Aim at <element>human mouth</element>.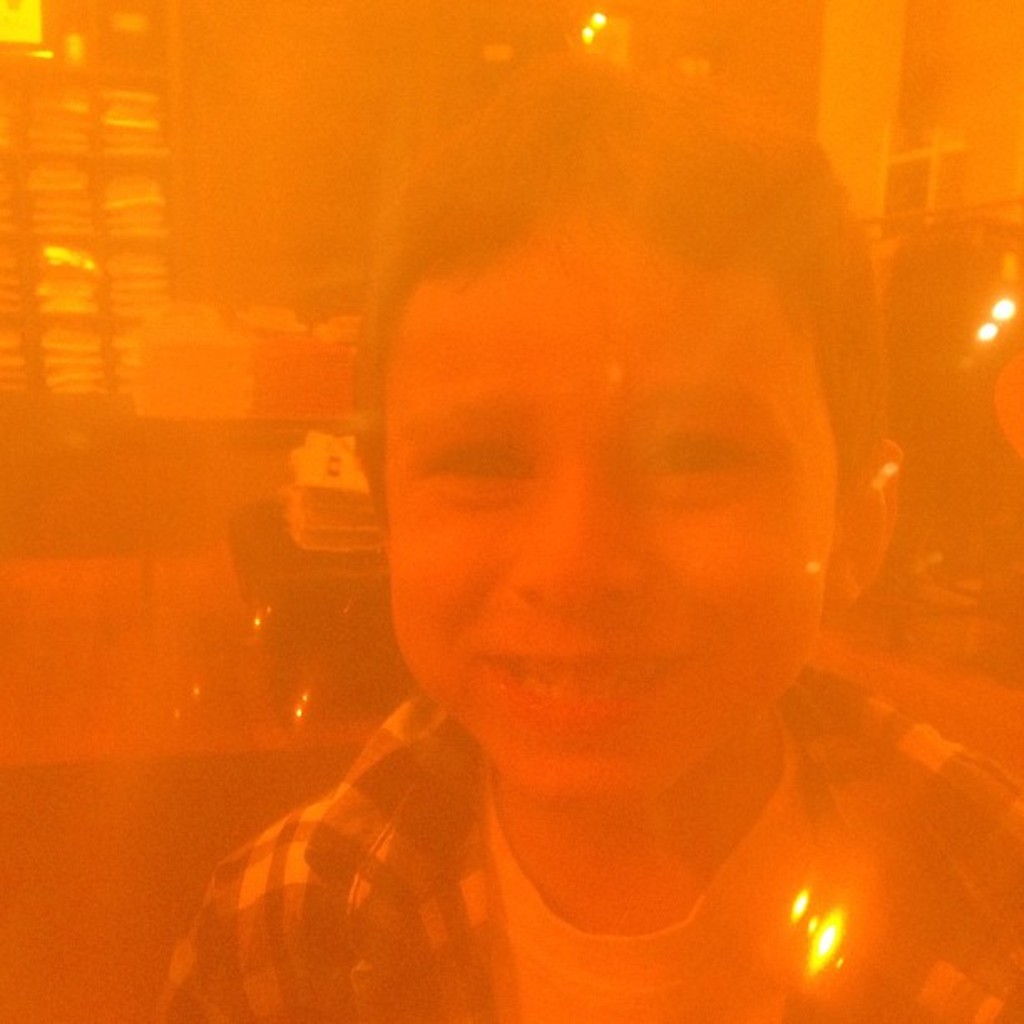
Aimed at left=470, top=622, right=674, bottom=738.
